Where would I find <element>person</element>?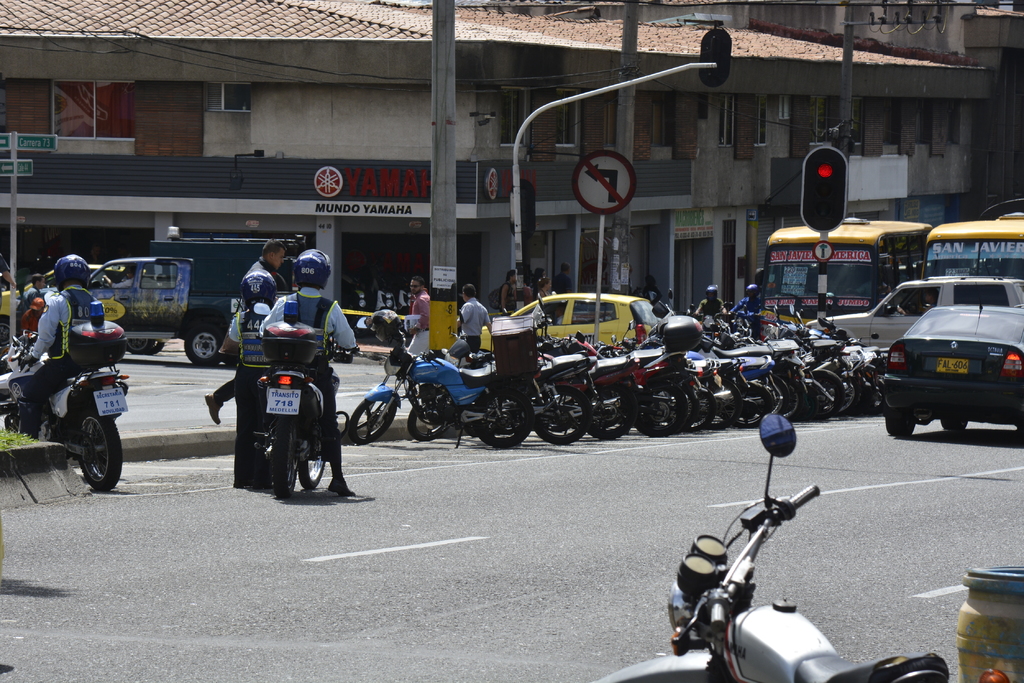
At [left=408, top=278, right=430, bottom=357].
